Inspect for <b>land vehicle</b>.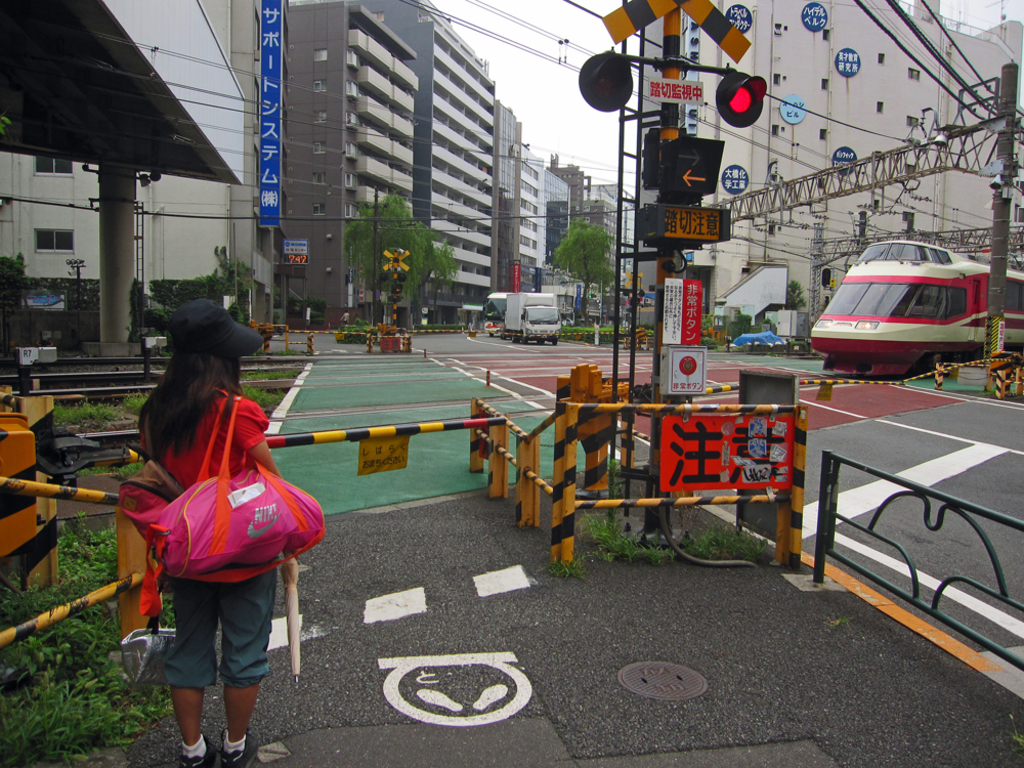
Inspection: (x1=501, y1=290, x2=563, y2=349).
